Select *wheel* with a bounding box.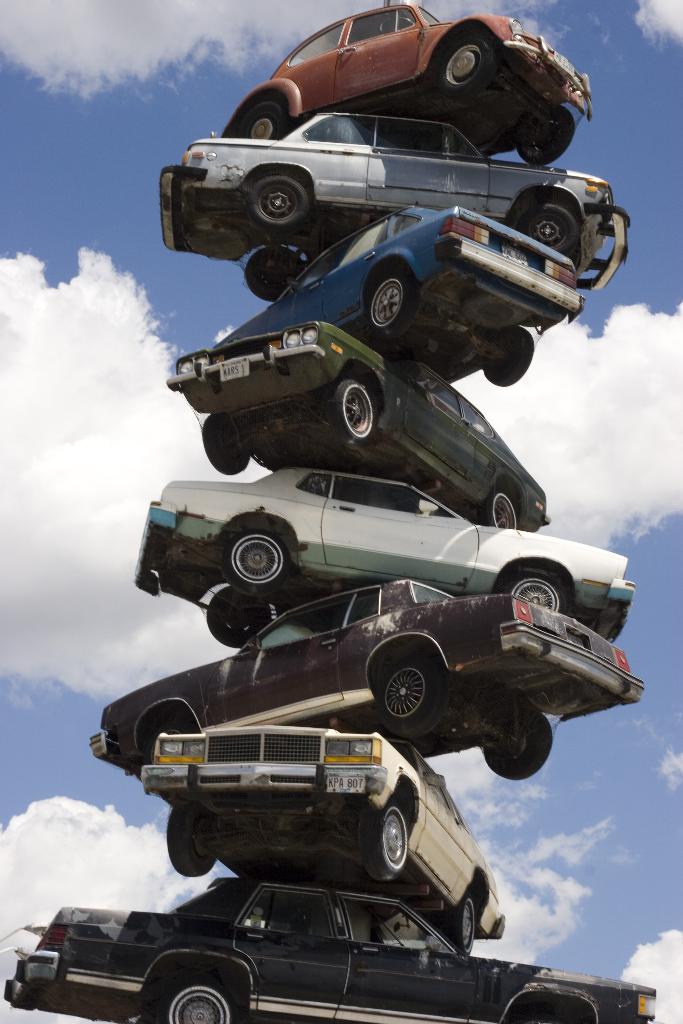
BBox(243, 243, 306, 305).
